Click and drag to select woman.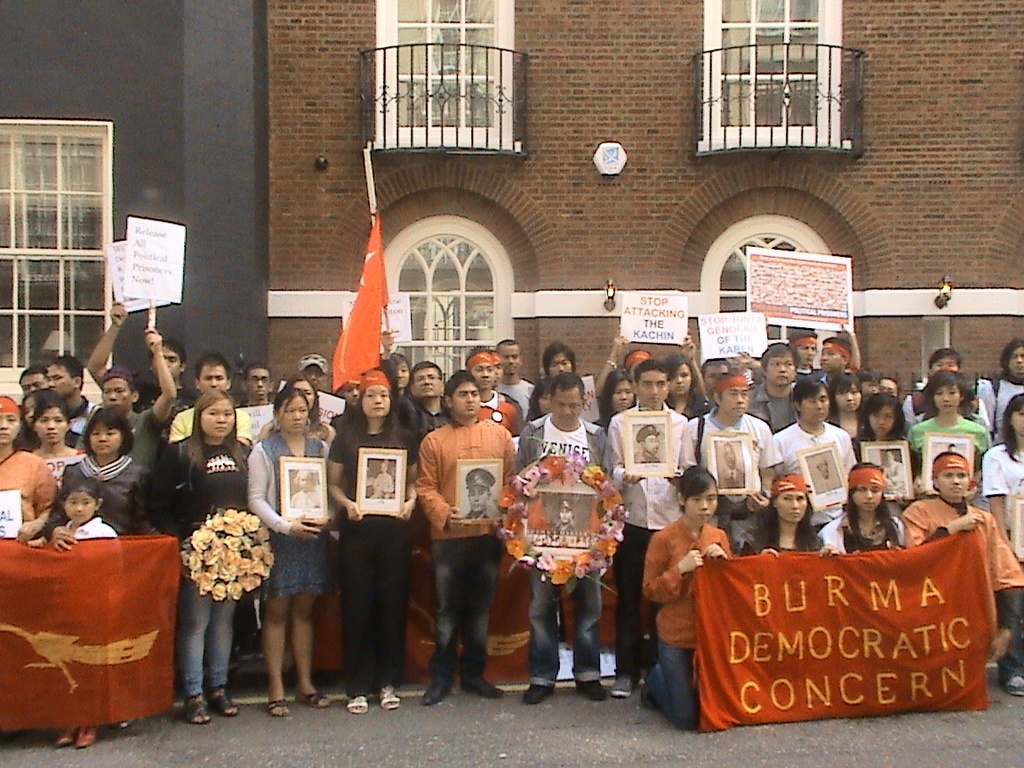
Selection: select_region(25, 398, 87, 491).
